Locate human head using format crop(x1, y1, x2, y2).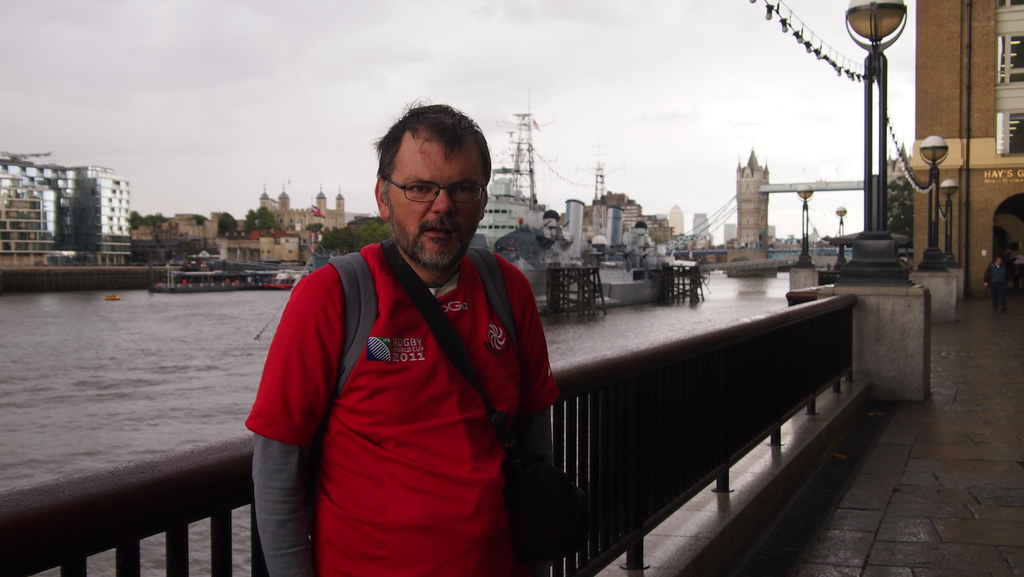
crop(358, 102, 497, 263).
